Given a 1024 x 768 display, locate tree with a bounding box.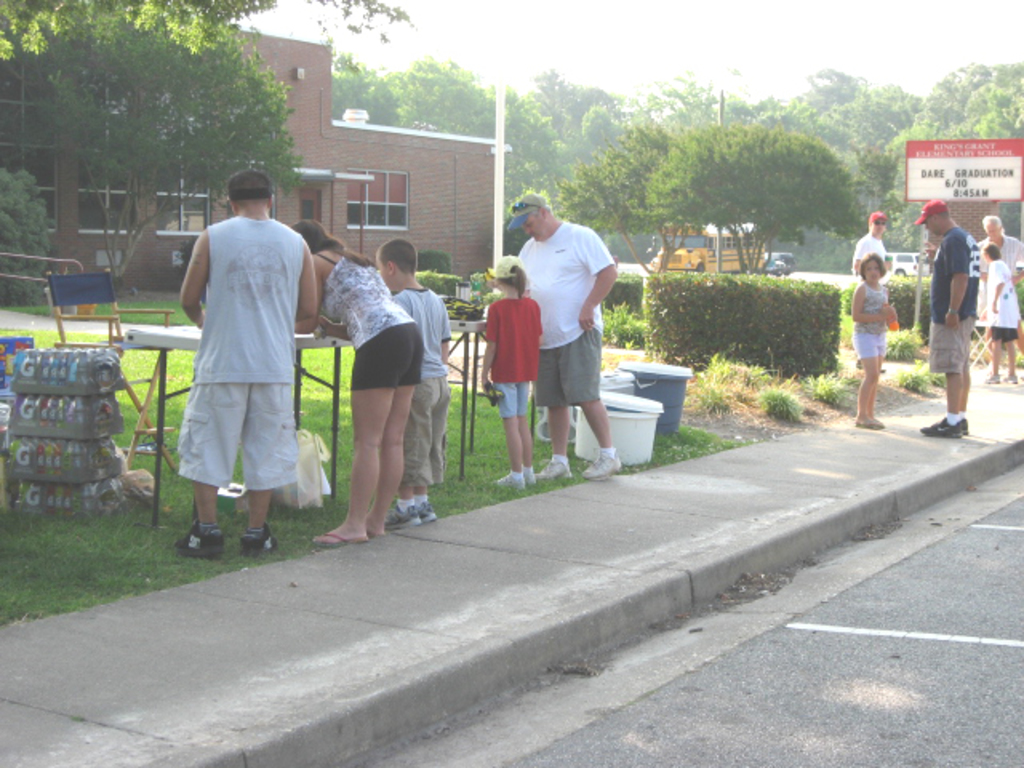
Located: 550,117,688,277.
